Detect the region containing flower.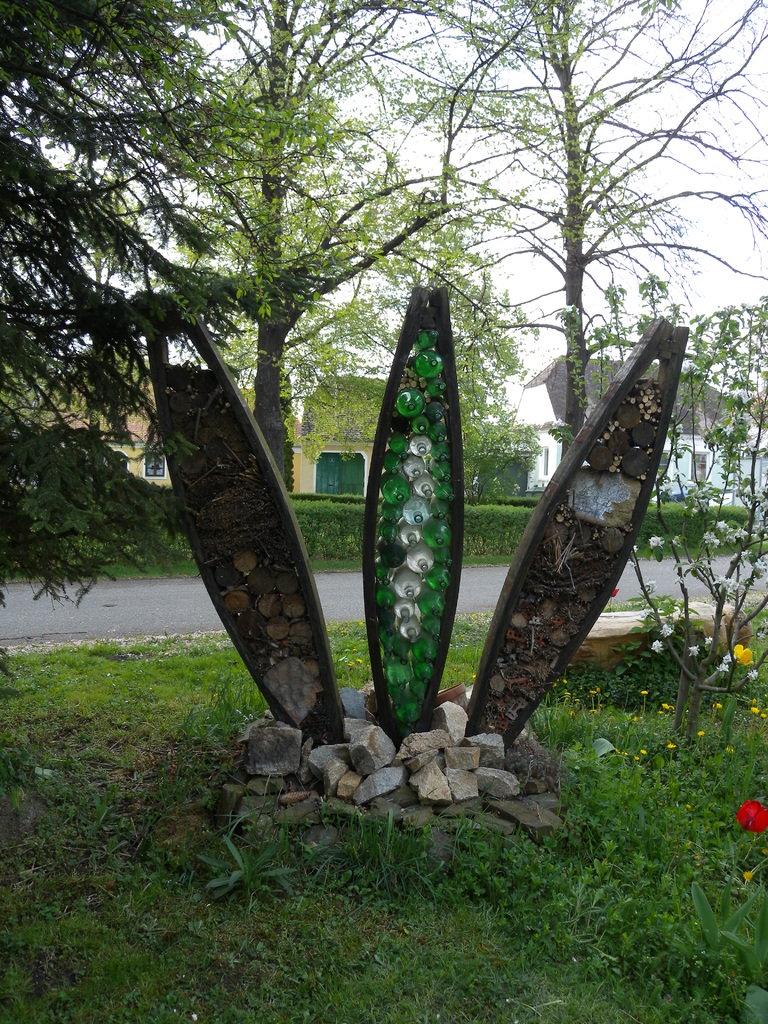
box(639, 689, 650, 699).
